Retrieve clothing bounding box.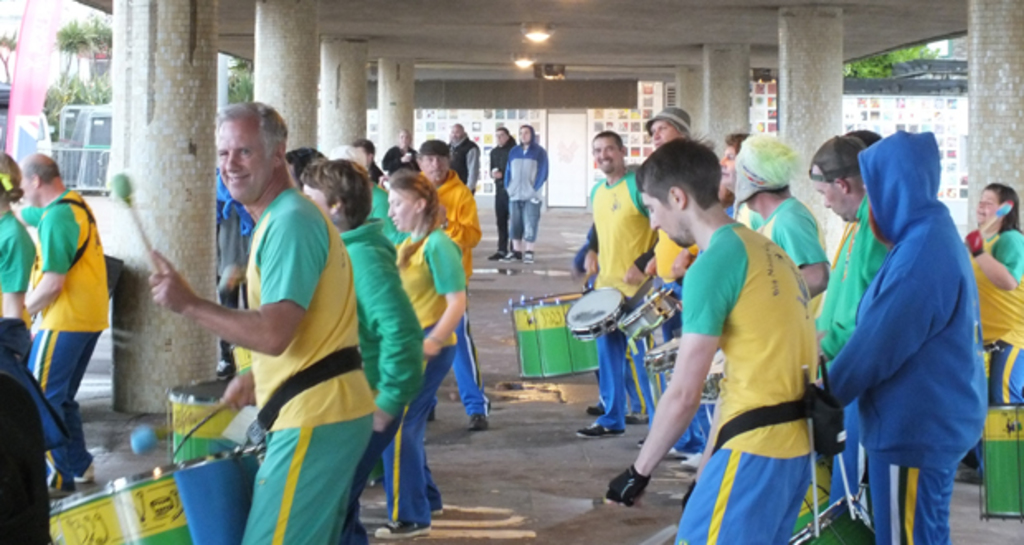
Bounding box: rect(499, 122, 552, 246).
